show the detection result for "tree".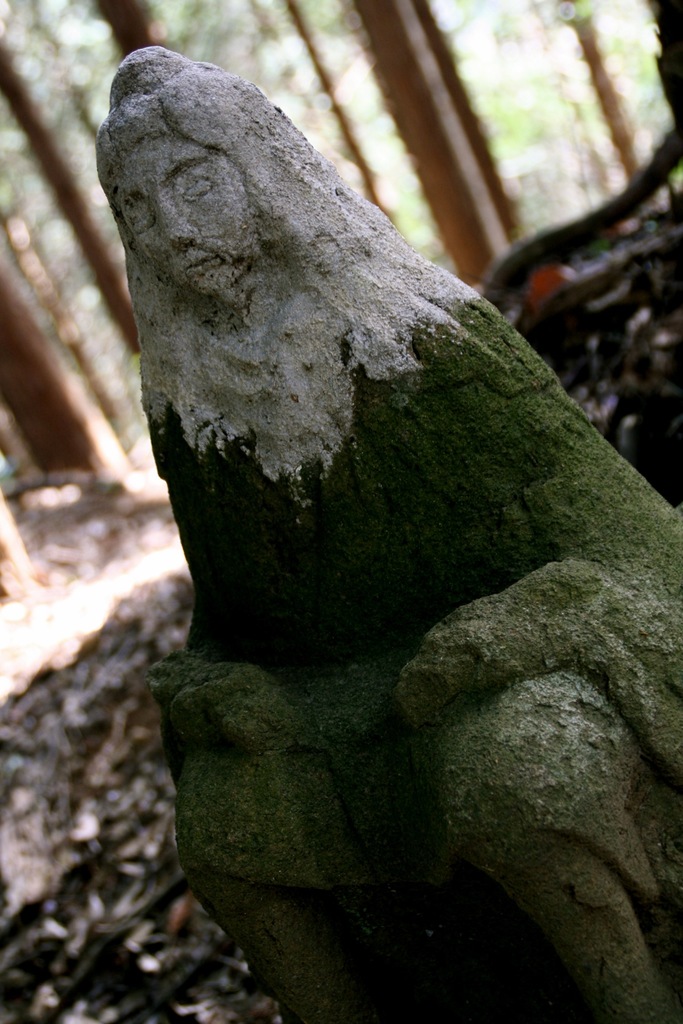
region(19, 0, 108, 163).
